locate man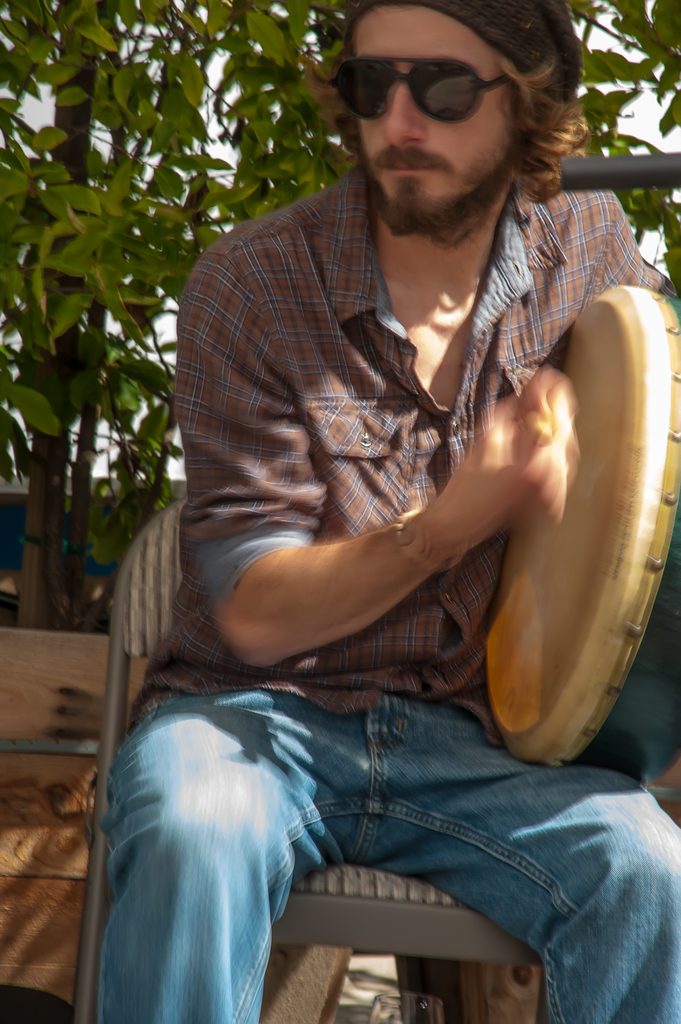
box(96, 0, 670, 1003)
